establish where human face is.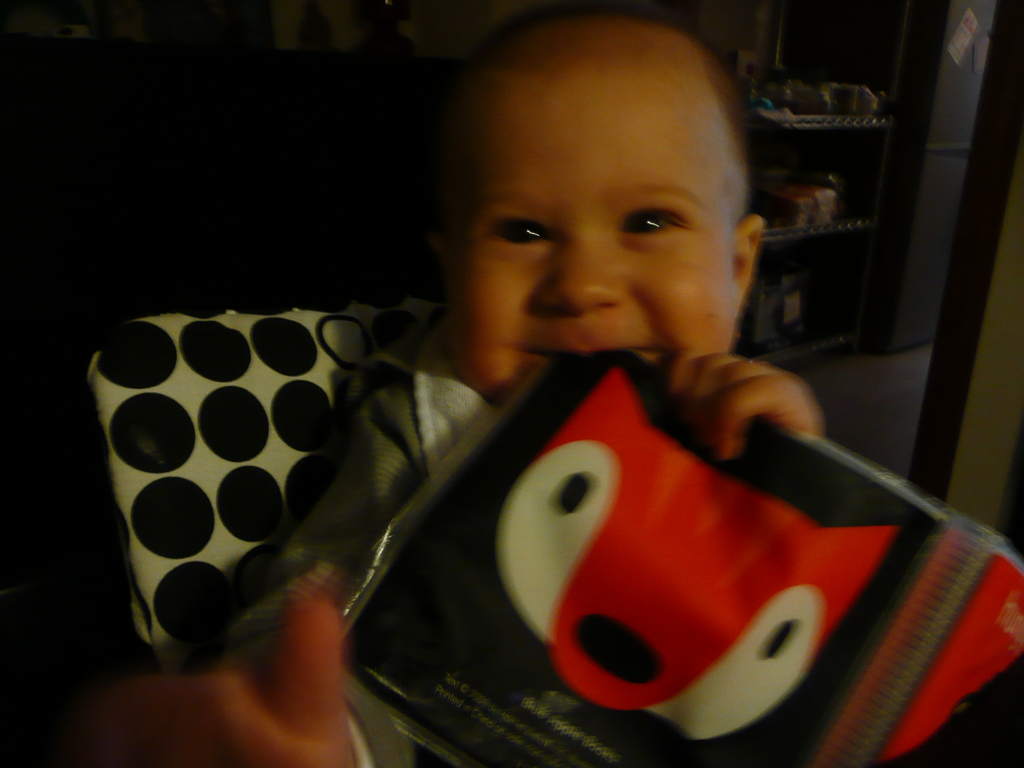
Established at crop(448, 71, 737, 394).
